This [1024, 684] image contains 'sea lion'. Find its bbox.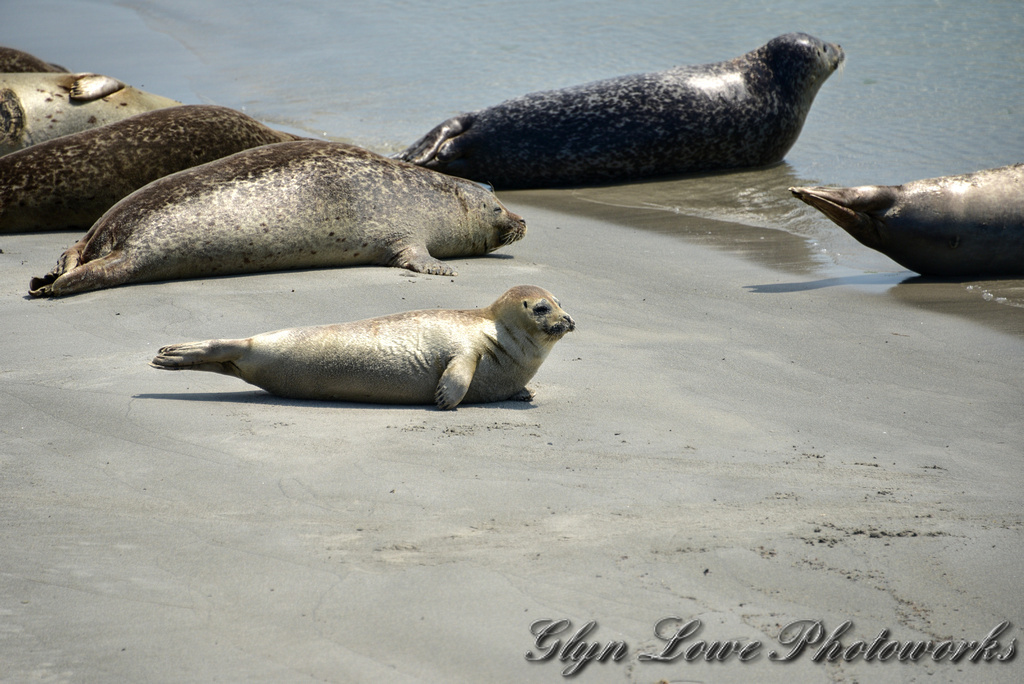
bbox(380, 33, 848, 188).
